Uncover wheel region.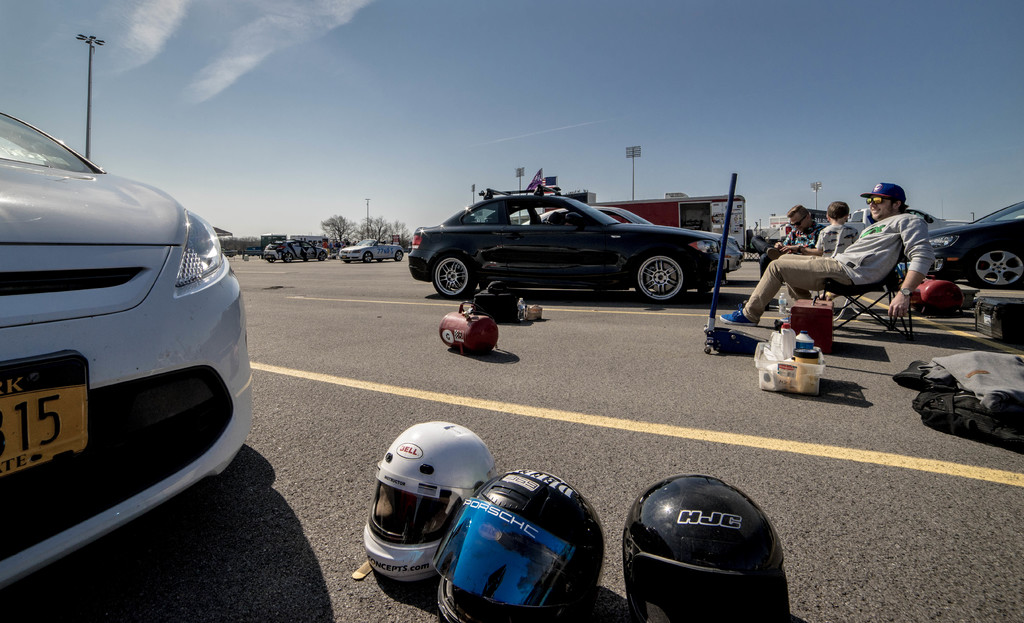
Uncovered: x1=315, y1=253, x2=326, y2=261.
